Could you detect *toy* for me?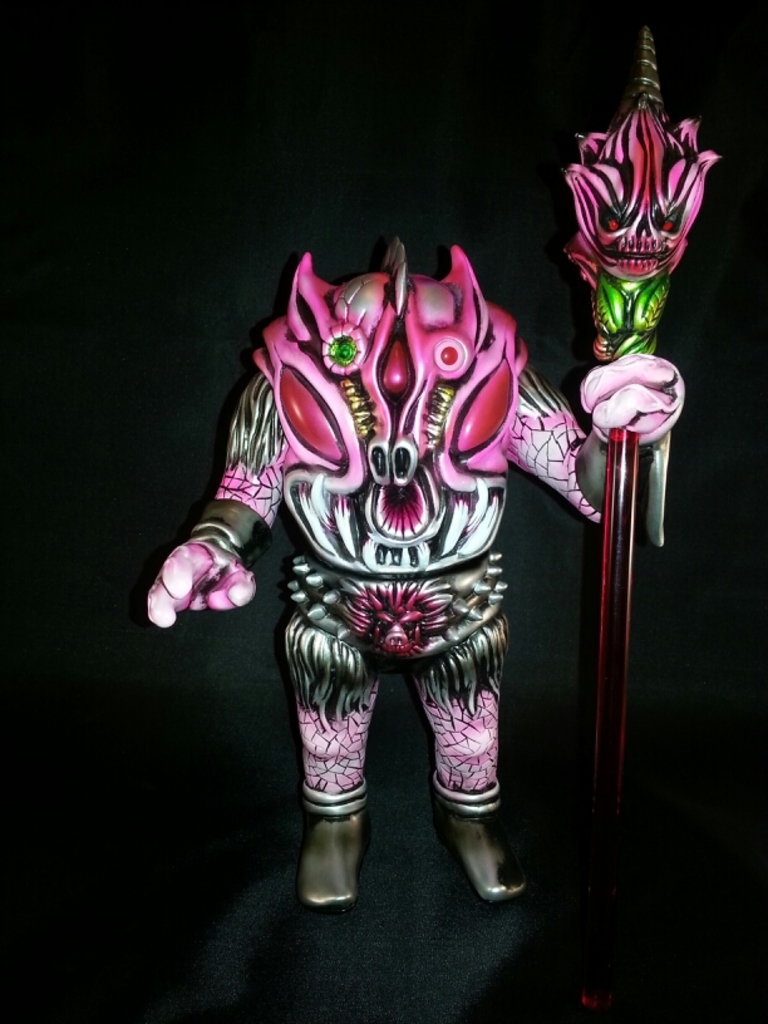
Detection result: rect(120, 38, 733, 910).
